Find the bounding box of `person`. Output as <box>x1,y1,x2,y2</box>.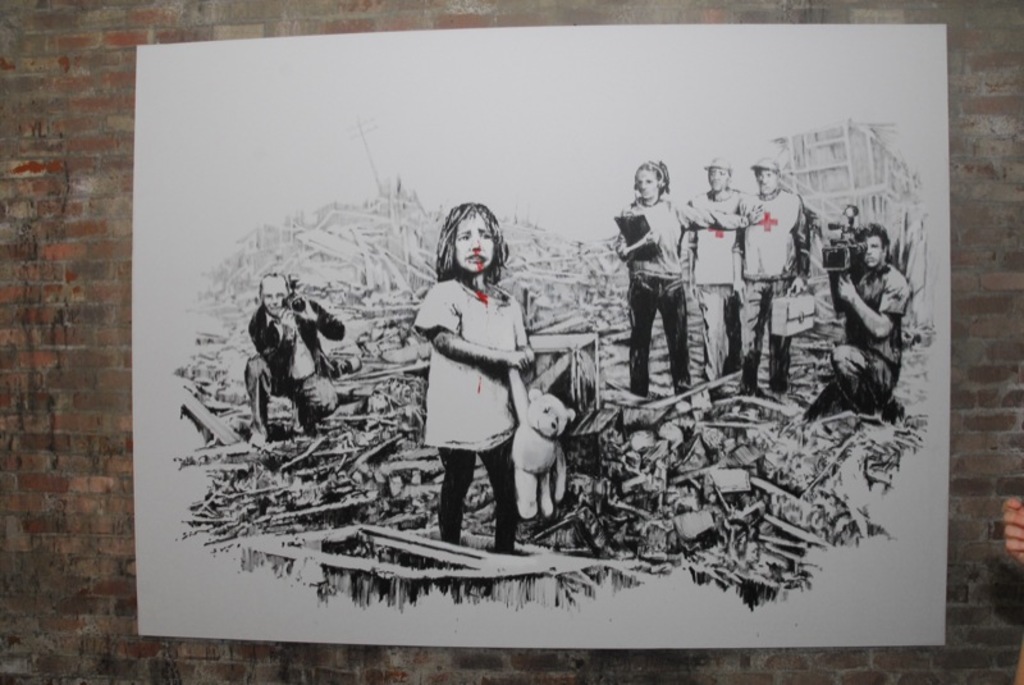
<box>733,160,814,387</box>.
